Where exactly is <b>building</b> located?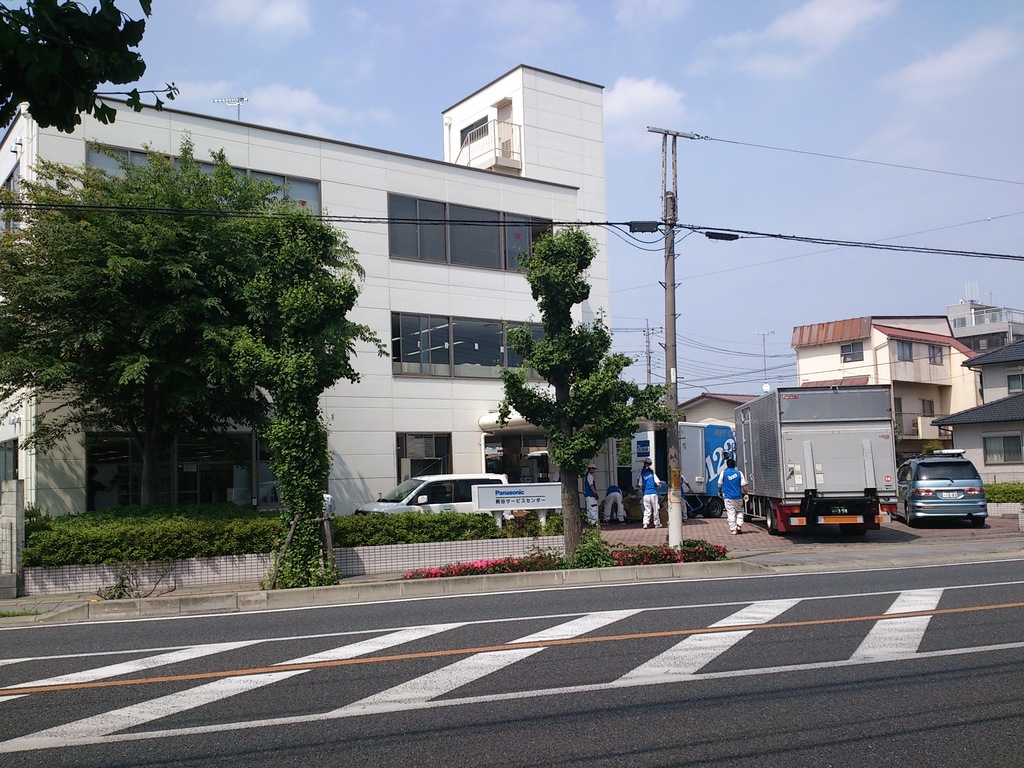
Its bounding box is box(932, 341, 1023, 488).
